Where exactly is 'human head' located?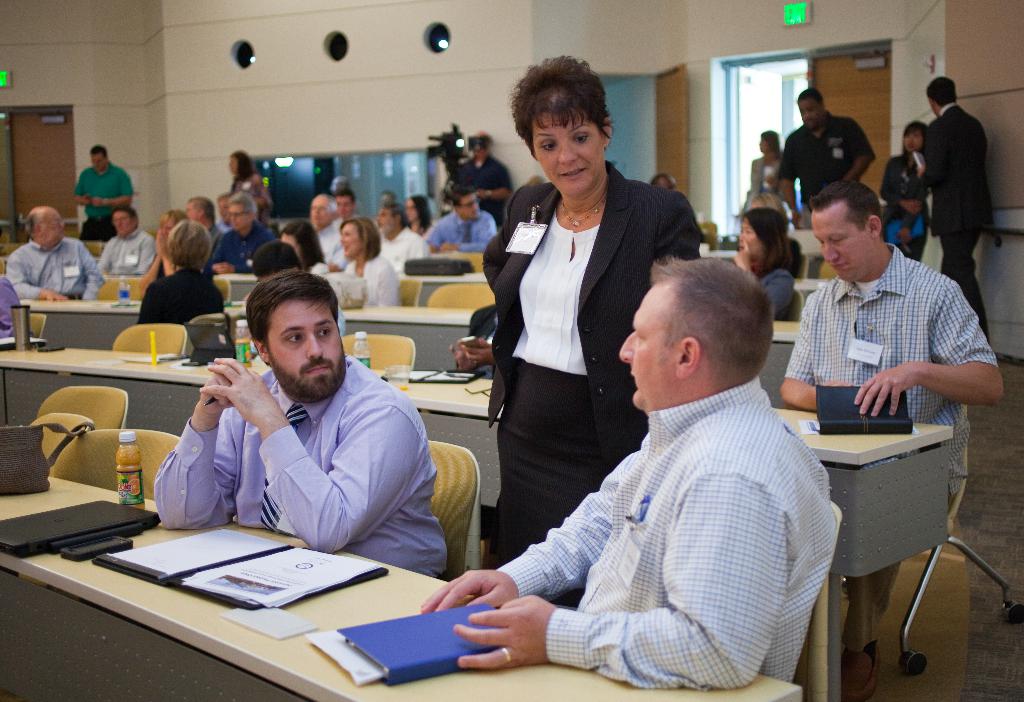
Its bounding box is crop(503, 54, 612, 199).
